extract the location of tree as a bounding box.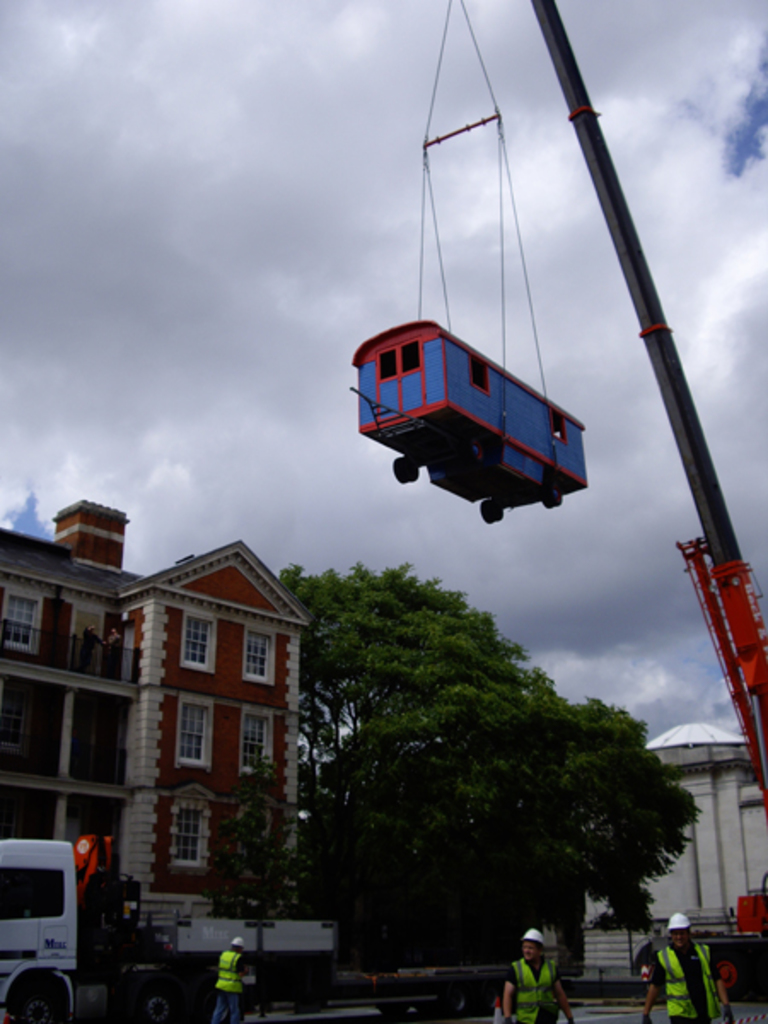
<bbox>259, 503, 620, 940</bbox>.
